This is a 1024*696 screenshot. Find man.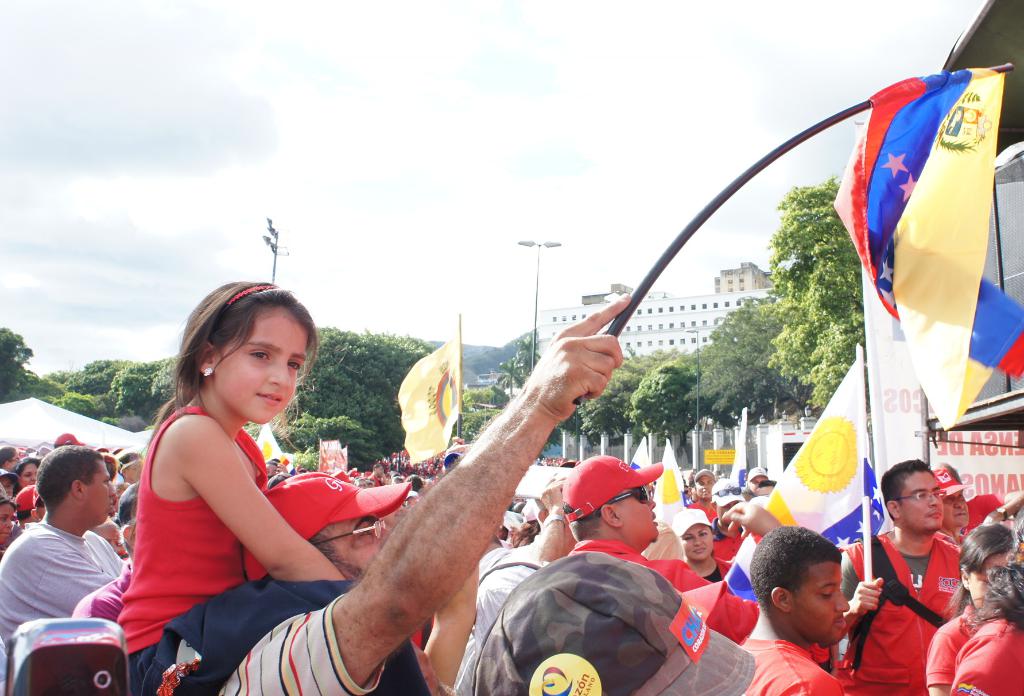
Bounding box: <box>87,519,129,559</box>.
